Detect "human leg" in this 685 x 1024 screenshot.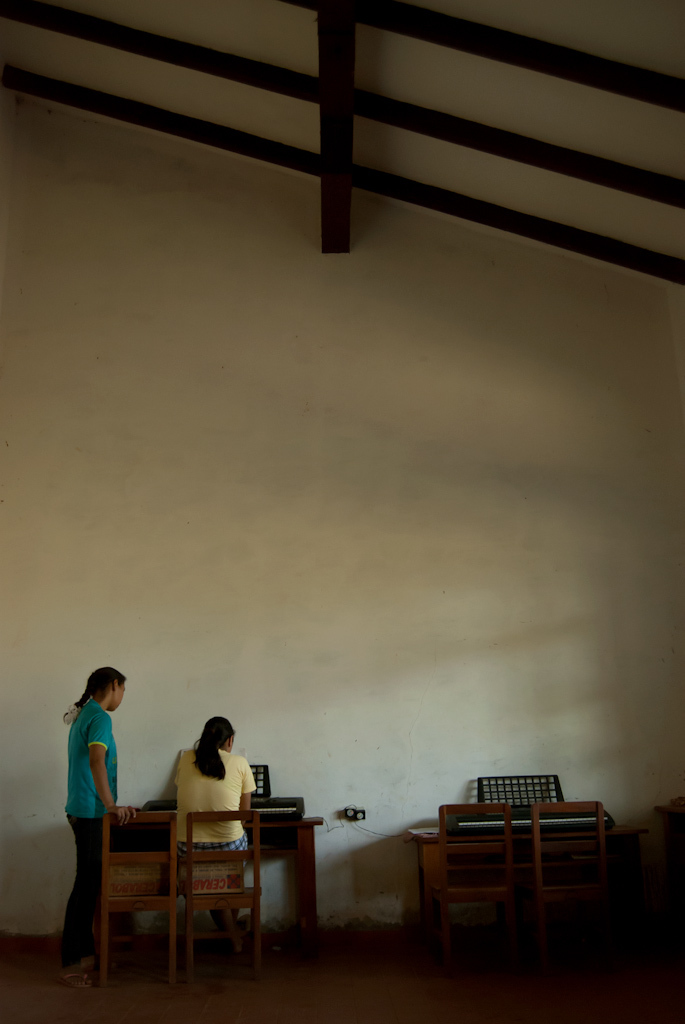
Detection: locate(58, 803, 116, 980).
